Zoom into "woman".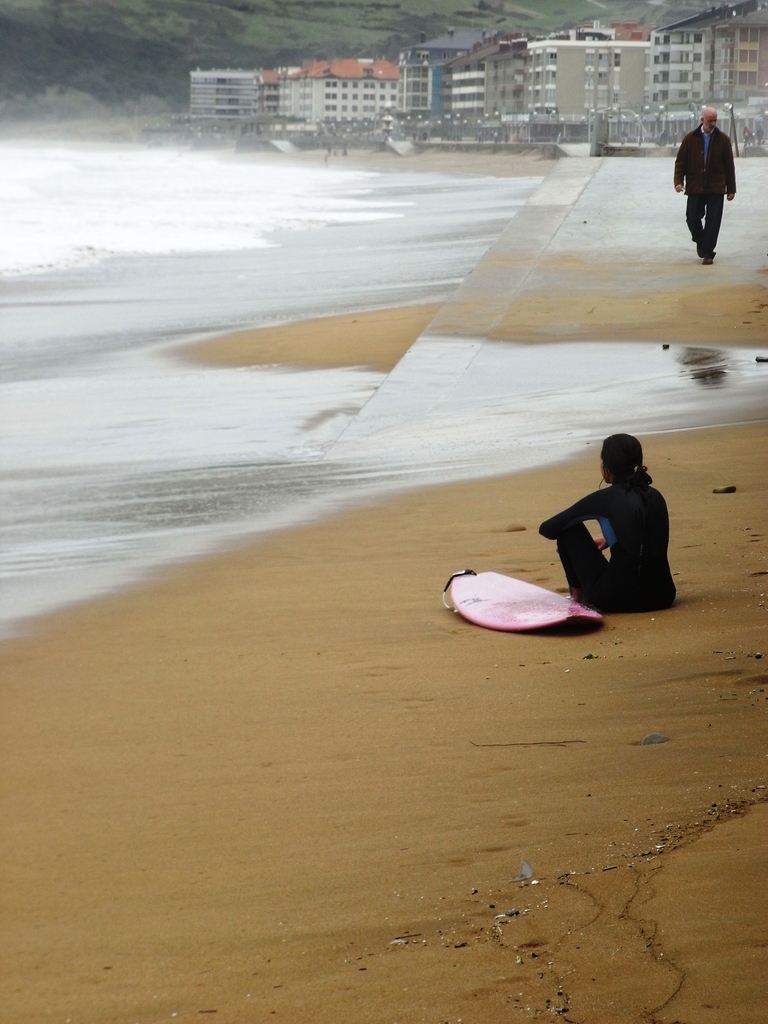
Zoom target: pyautogui.locateOnScreen(537, 418, 682, 624).
